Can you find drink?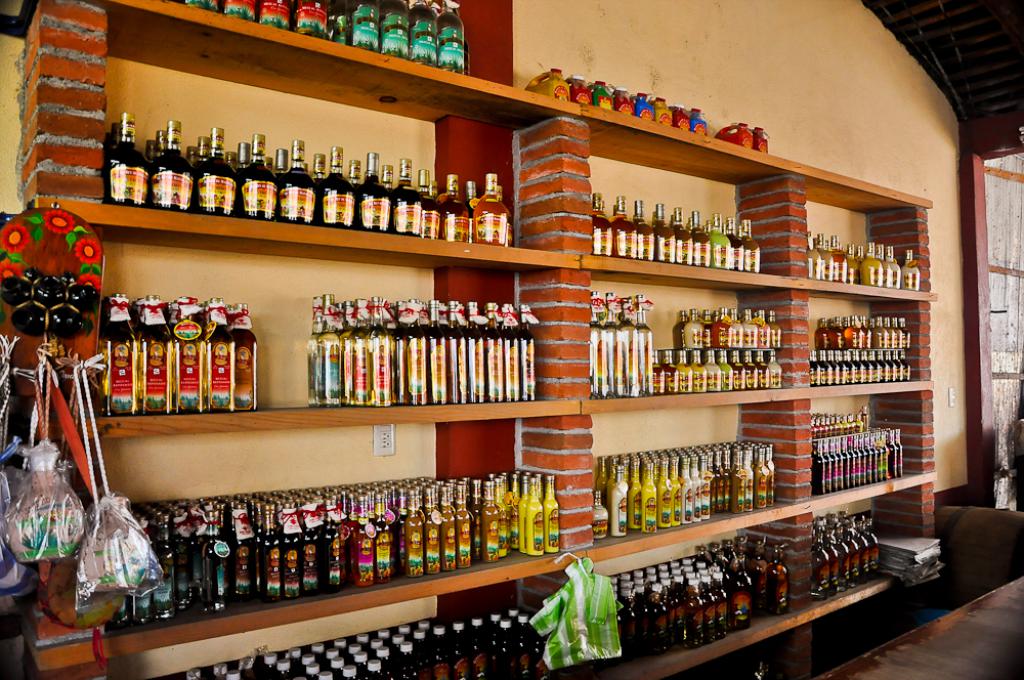
Yes, bounding box: BBox(722, 217, 743, 267).
